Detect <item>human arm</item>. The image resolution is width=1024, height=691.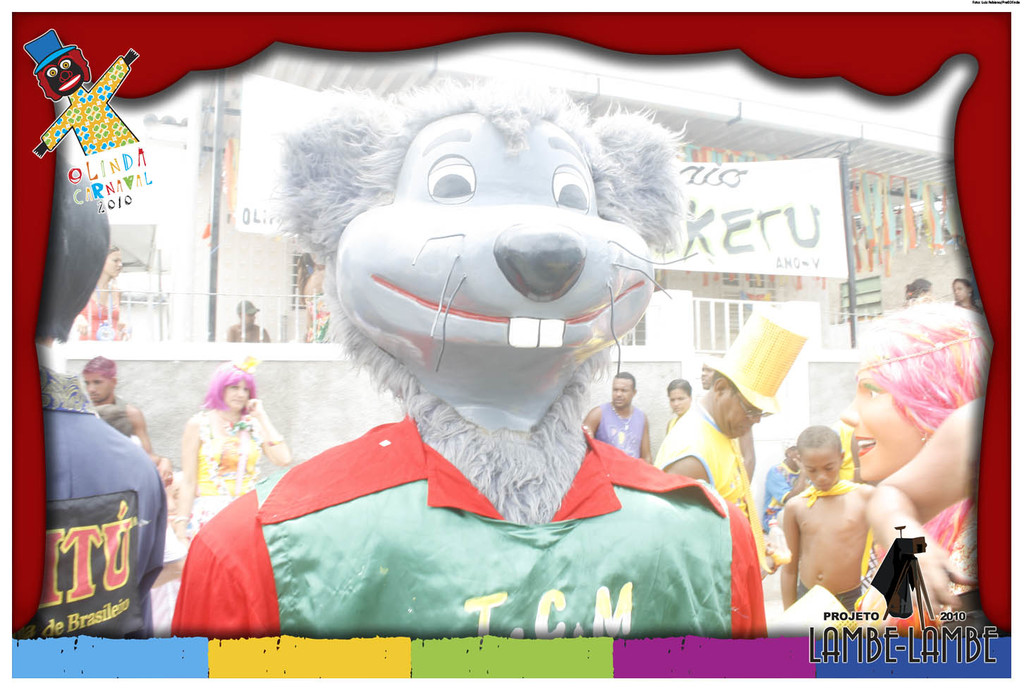
select_region(89, 44, 136, 99).
